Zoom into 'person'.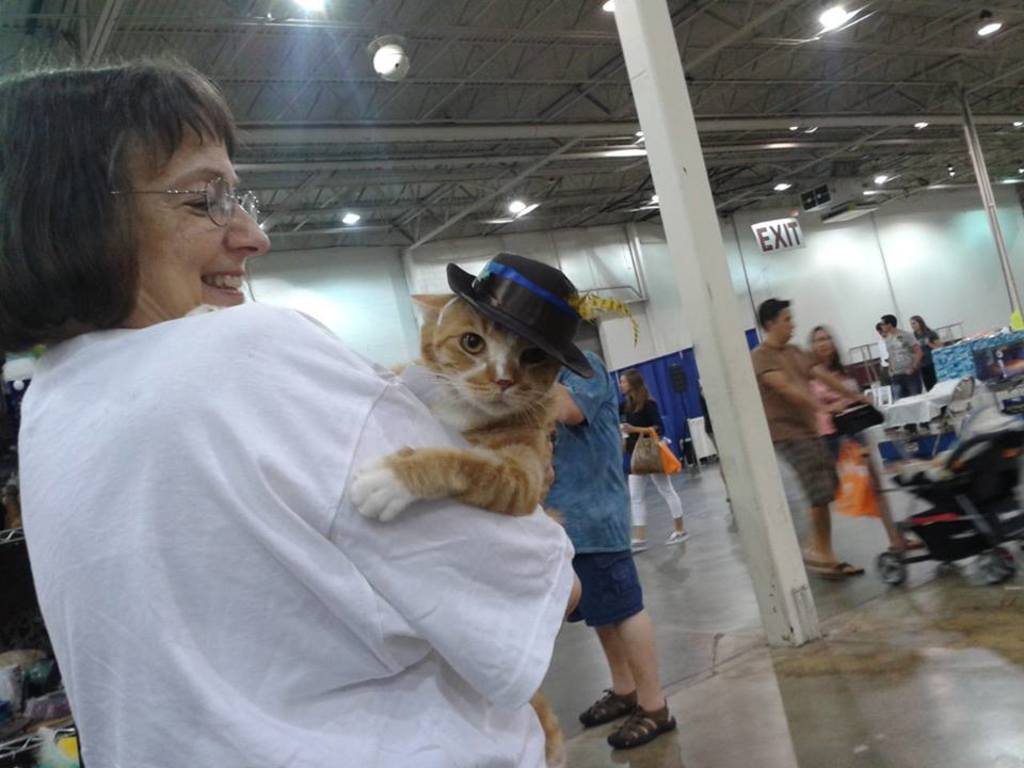
Zoom target: x1=879 y1=314 x2=925 y2=398.
